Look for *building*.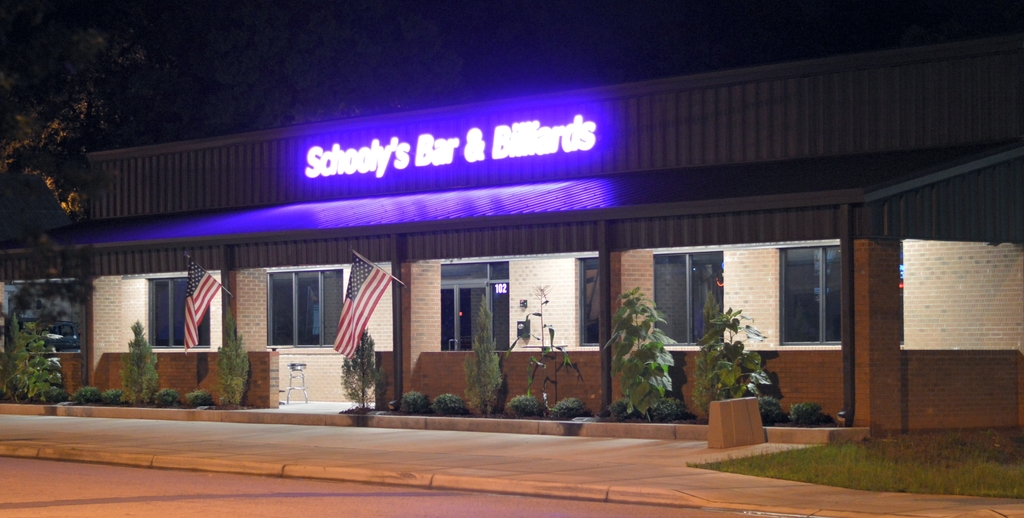
Found: BBox(26, 28, 1023, 447).
